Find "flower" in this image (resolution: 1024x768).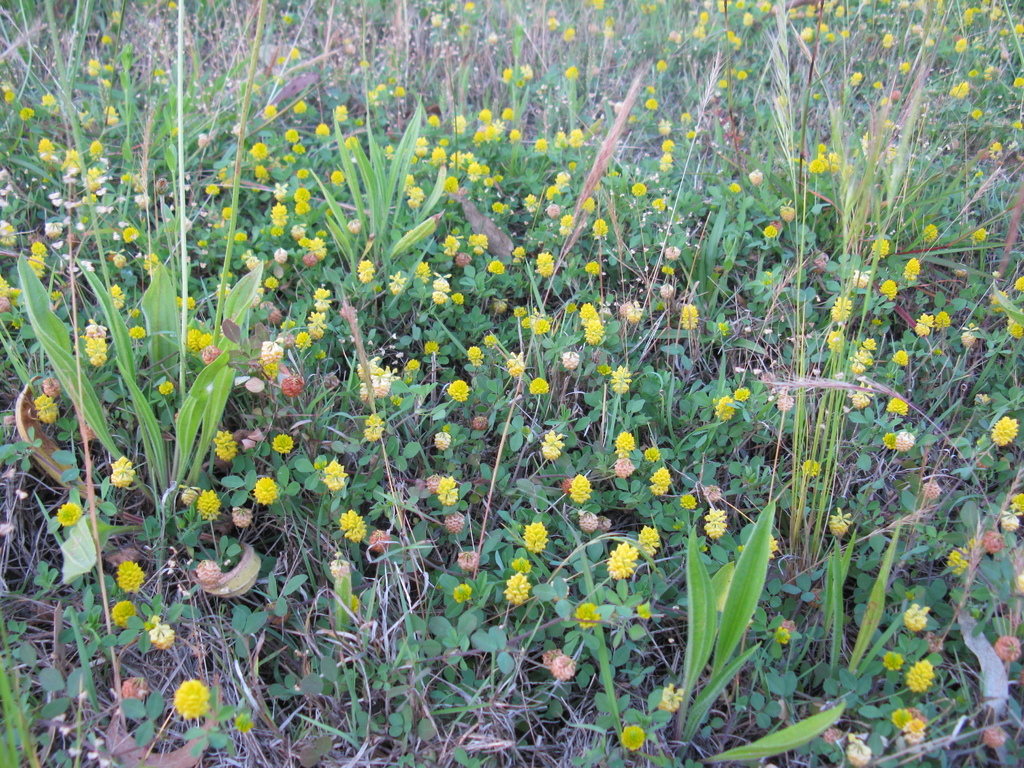
bbox=(732, 388, 748, 403).
